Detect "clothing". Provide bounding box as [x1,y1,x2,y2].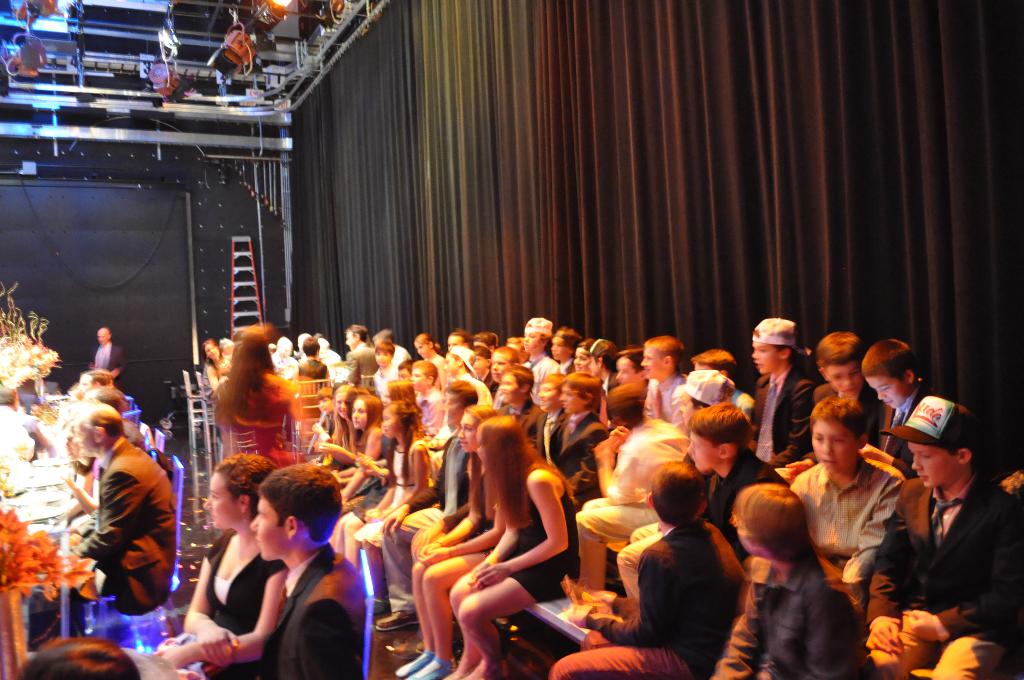
[24,436,180,658].
